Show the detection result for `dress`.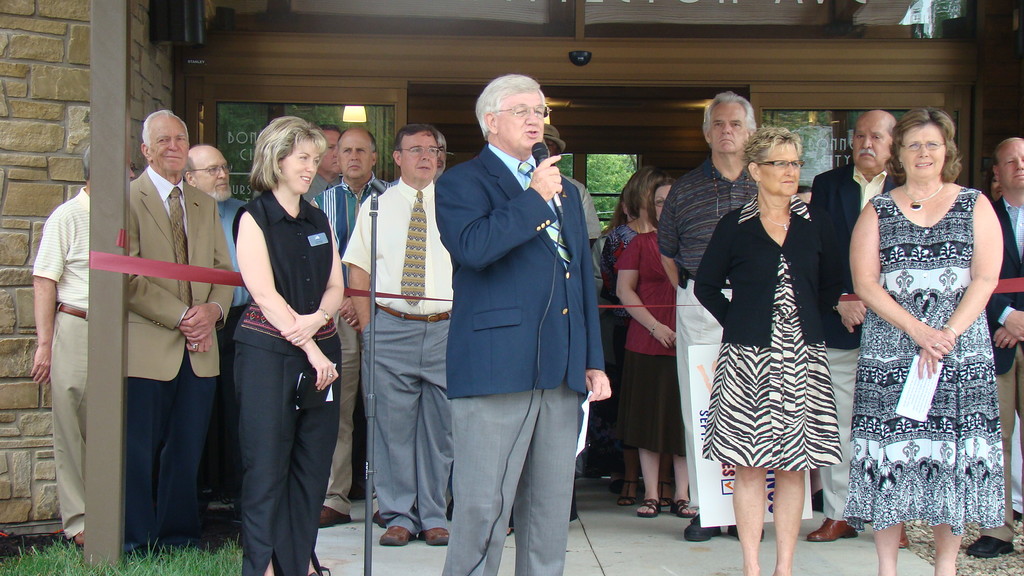
{"x1": 844, "y1": 189, "x2": 1003, "y2": 539}.
